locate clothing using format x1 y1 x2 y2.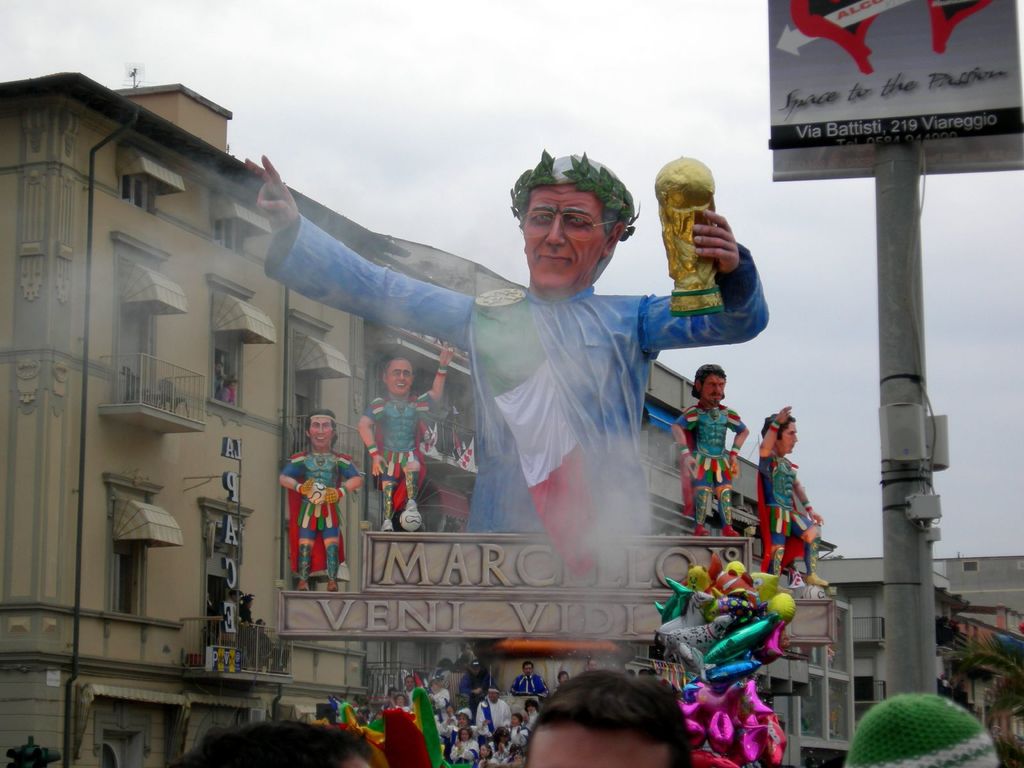
360 389 437 484.
